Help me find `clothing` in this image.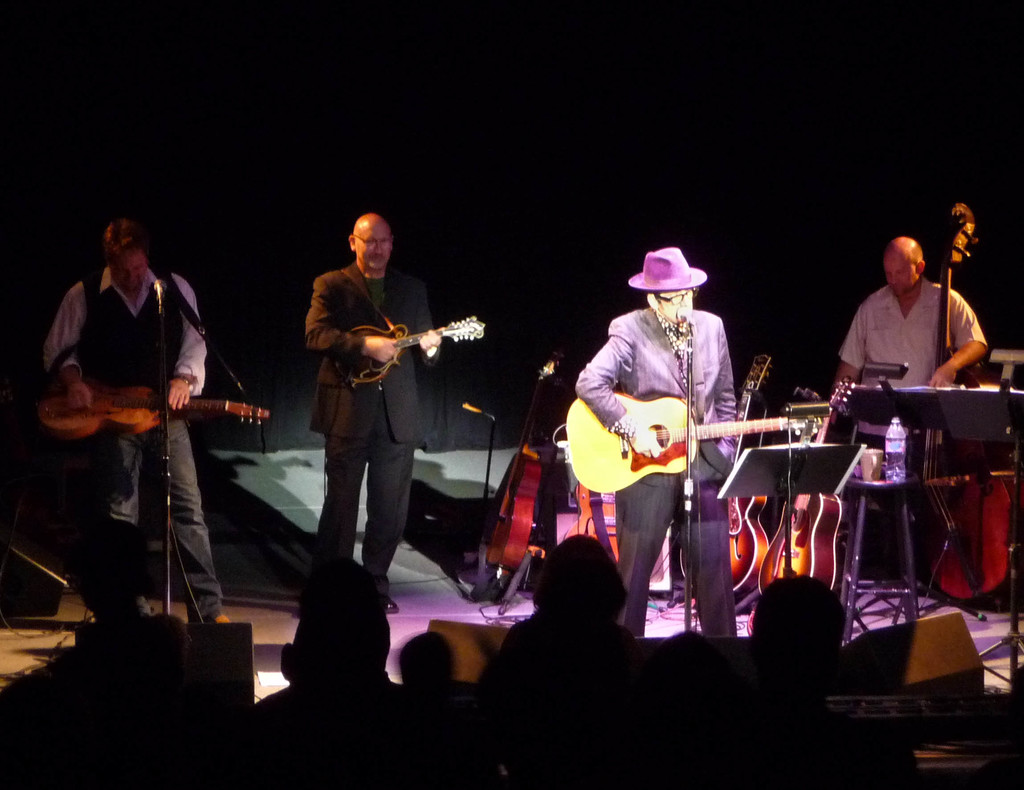
Found it: <box>836,278,991,438</box>.
